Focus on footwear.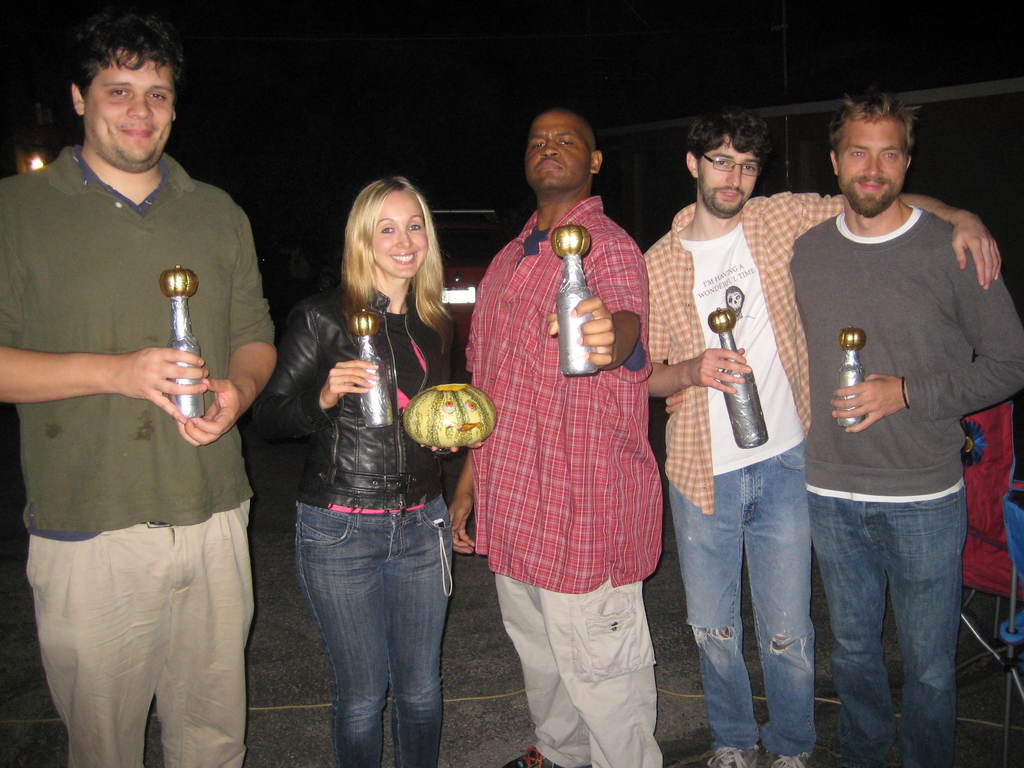
Focused at [left=504, top=746, right=562, bottom=767].
